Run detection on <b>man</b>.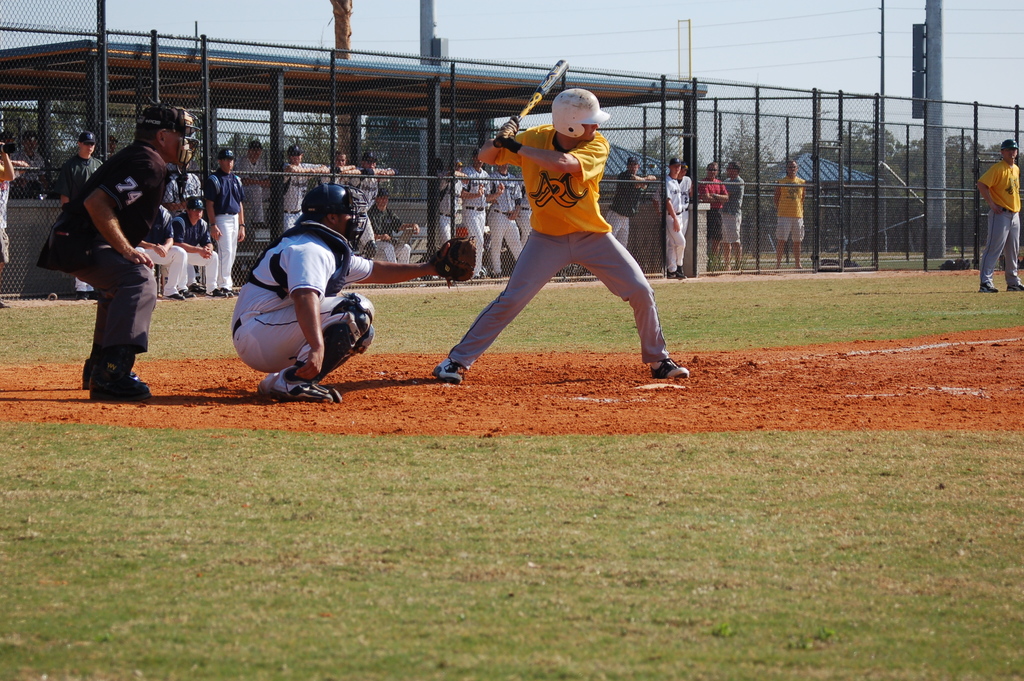
Result: 776 160 804 270.
